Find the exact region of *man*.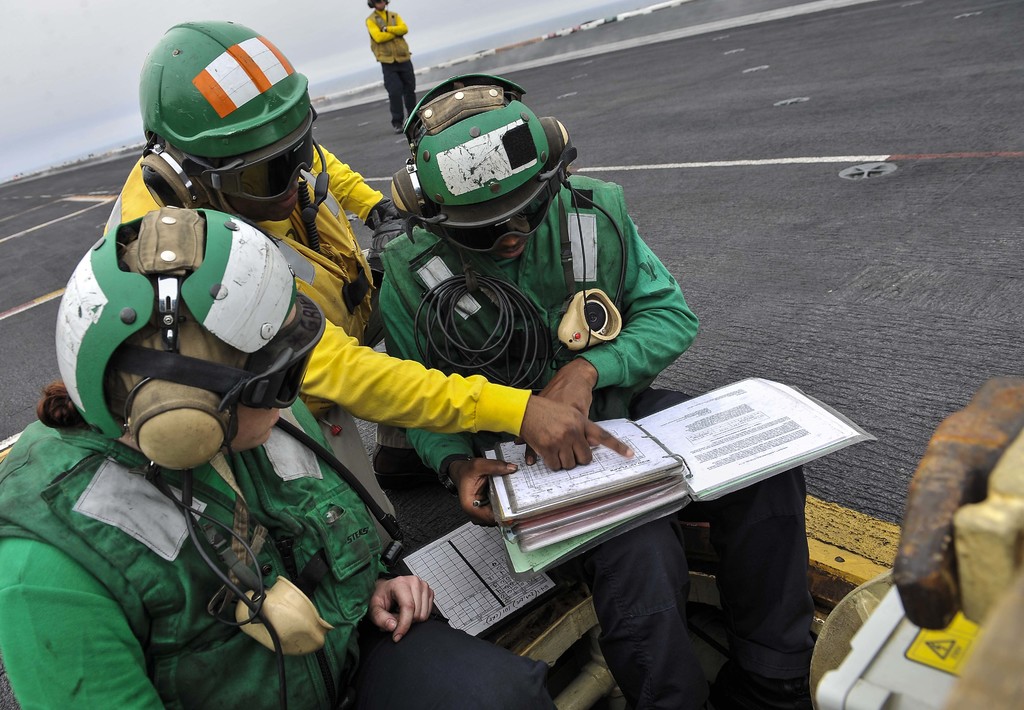
Exact region: <region>375, 69, 812, 709</region>.
